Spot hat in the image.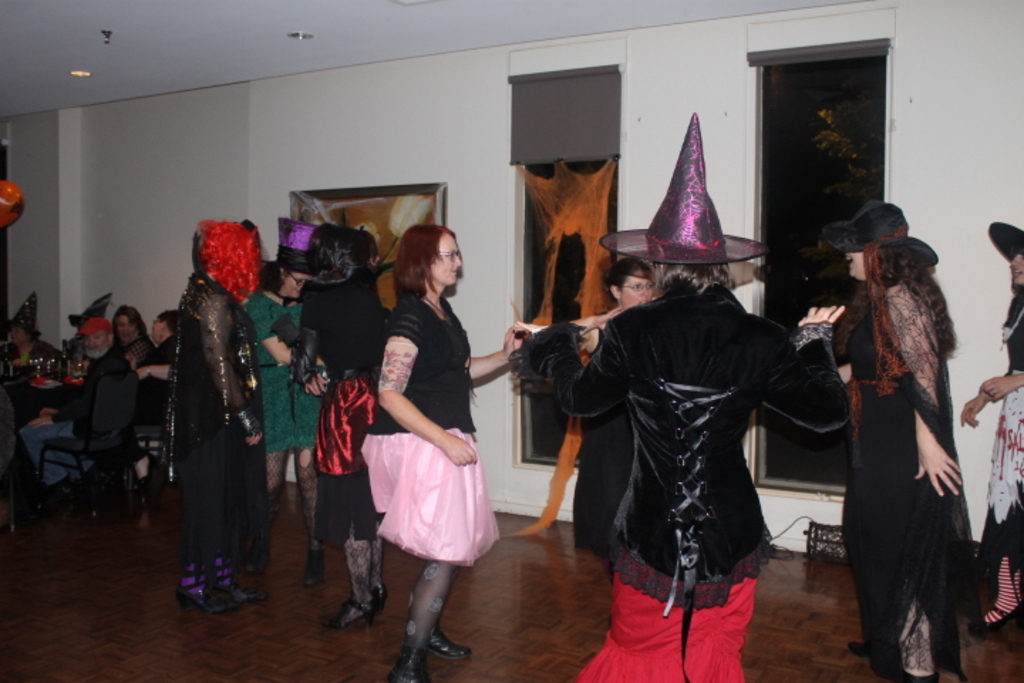
hat found at box=[65, 287, 111, 327].
